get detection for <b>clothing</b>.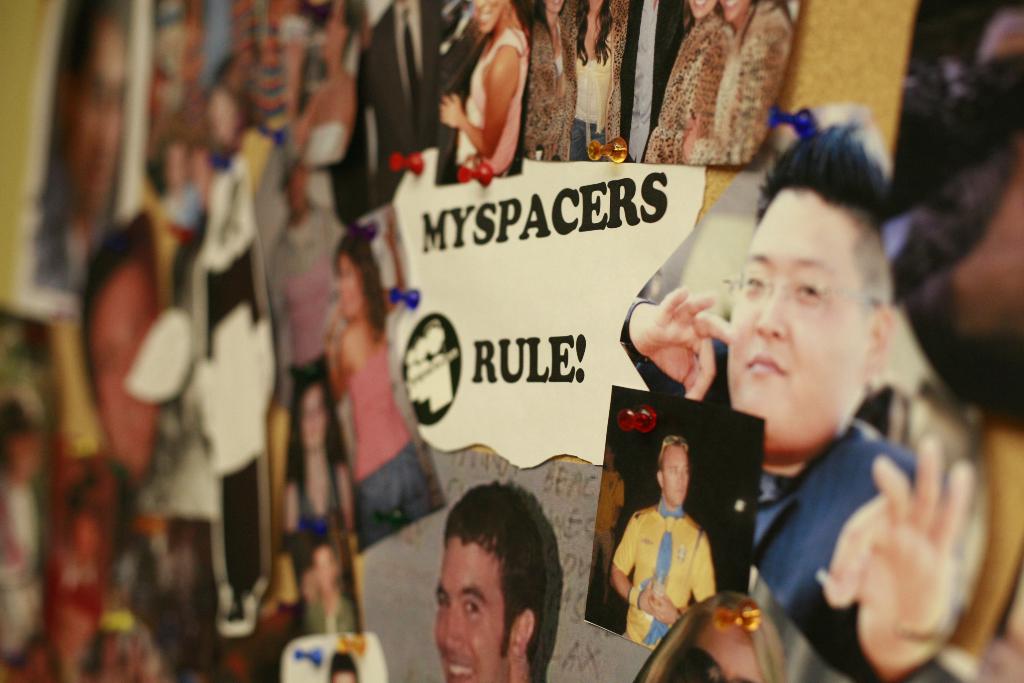
Detection: 173 303 296 634.
